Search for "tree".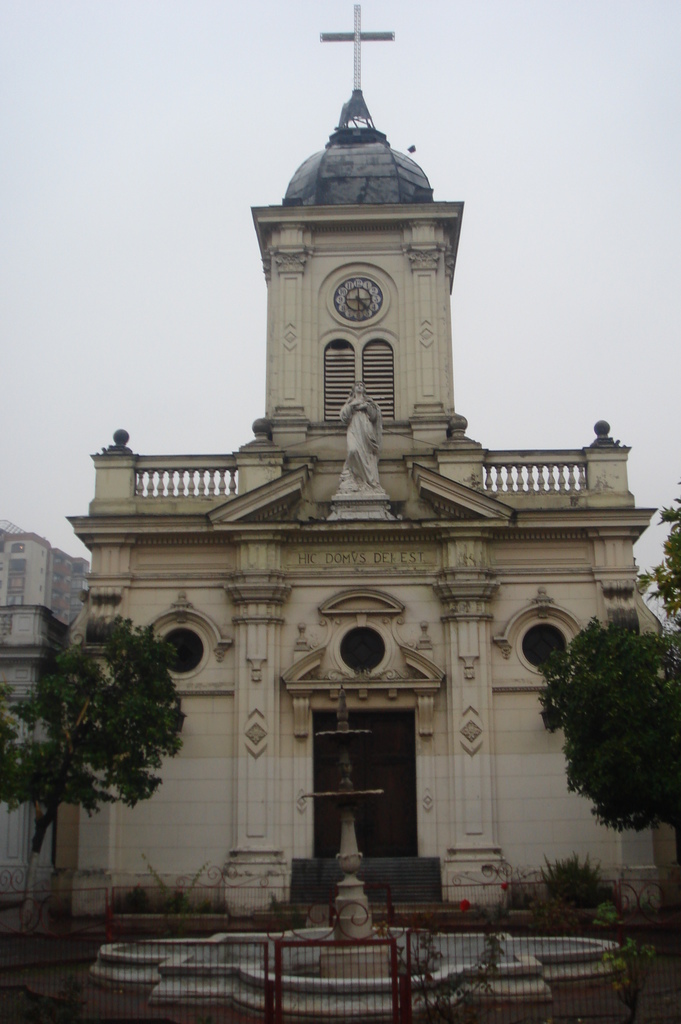
Found at (left=650, top=491, right=680, bottom=608).
